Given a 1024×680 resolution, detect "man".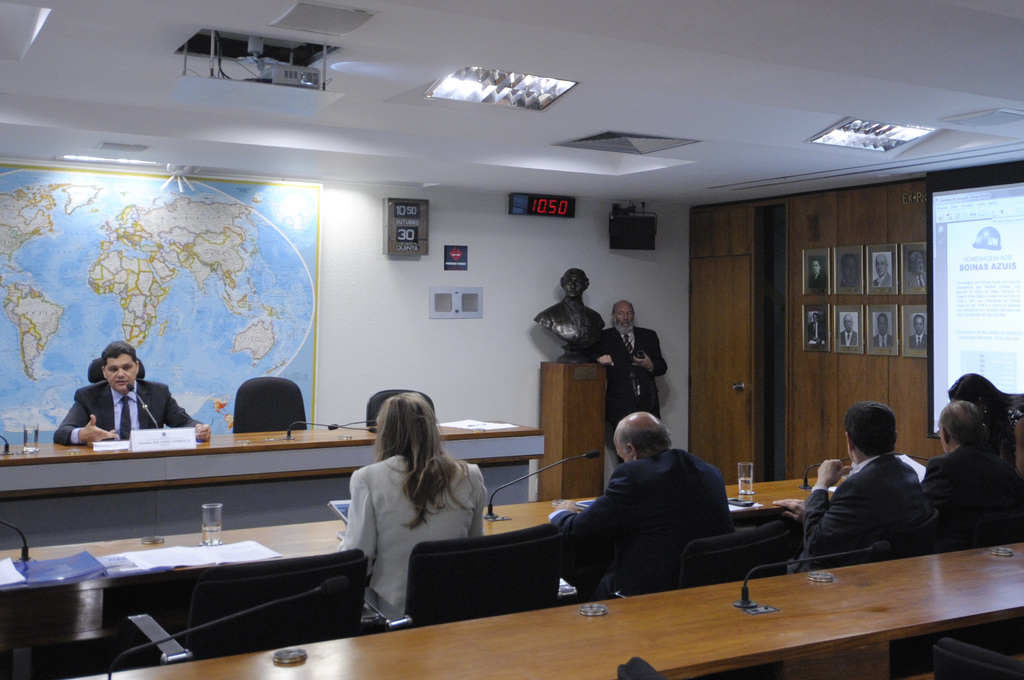
bbox=(913, 397, 1020, 549).
